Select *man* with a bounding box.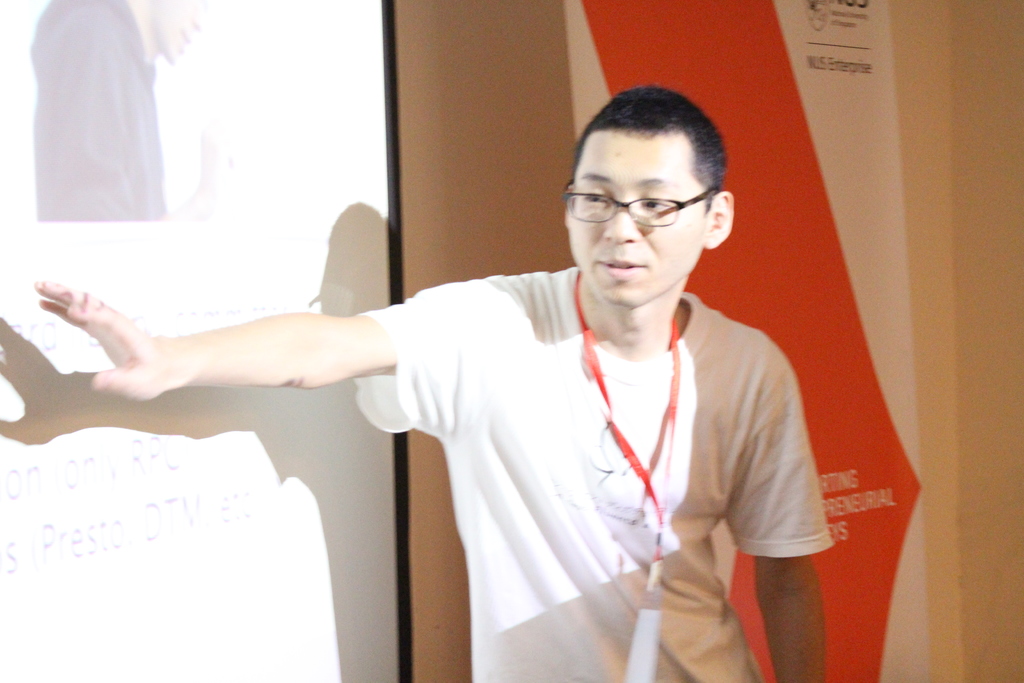
28 85 834 682.
